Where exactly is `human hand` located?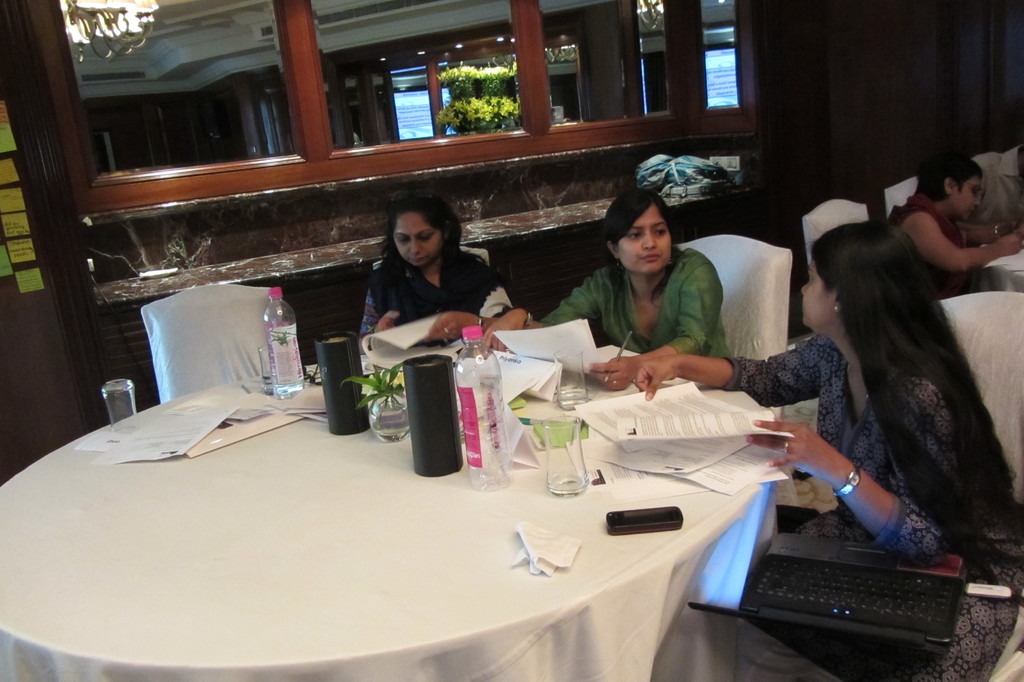
Its bounding box is <bbox>428, 312, 478, 349</bbox>.
